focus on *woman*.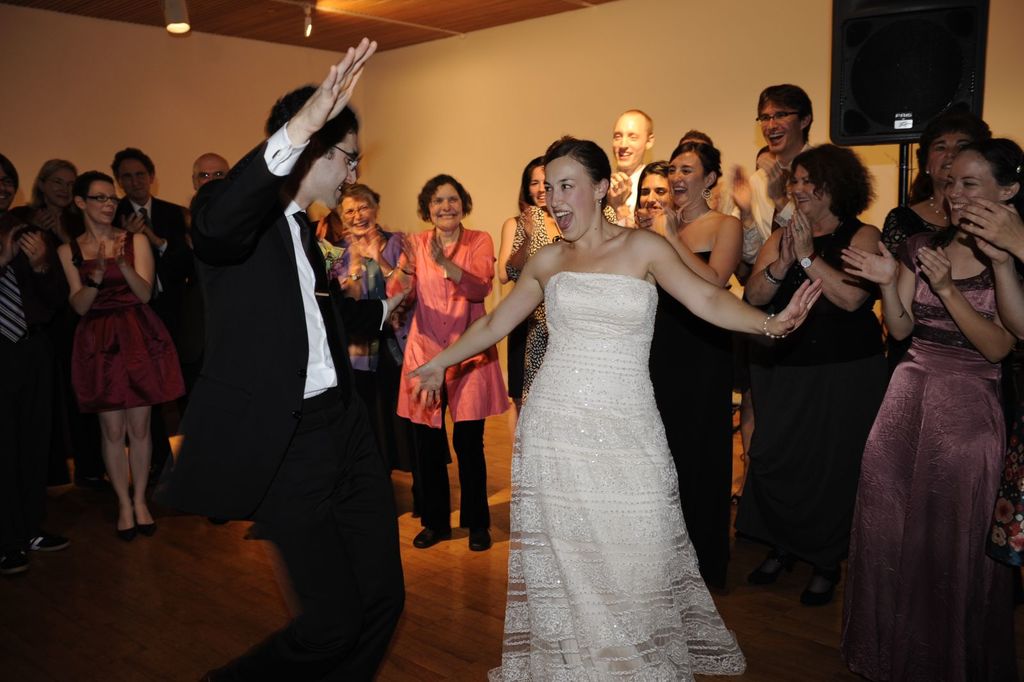
Focused at l=380, t=171, r=497, b=556.
